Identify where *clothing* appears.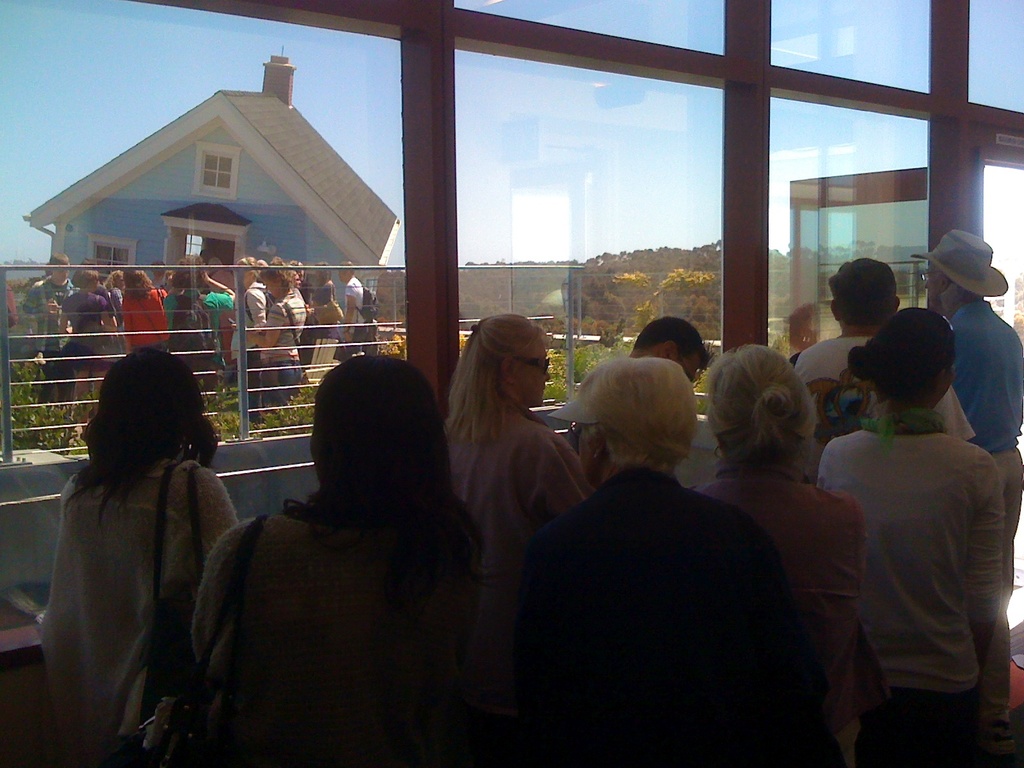
Appears at {"x1": 815, "y1": 365, "x2": 1012, "y2": 731}.
